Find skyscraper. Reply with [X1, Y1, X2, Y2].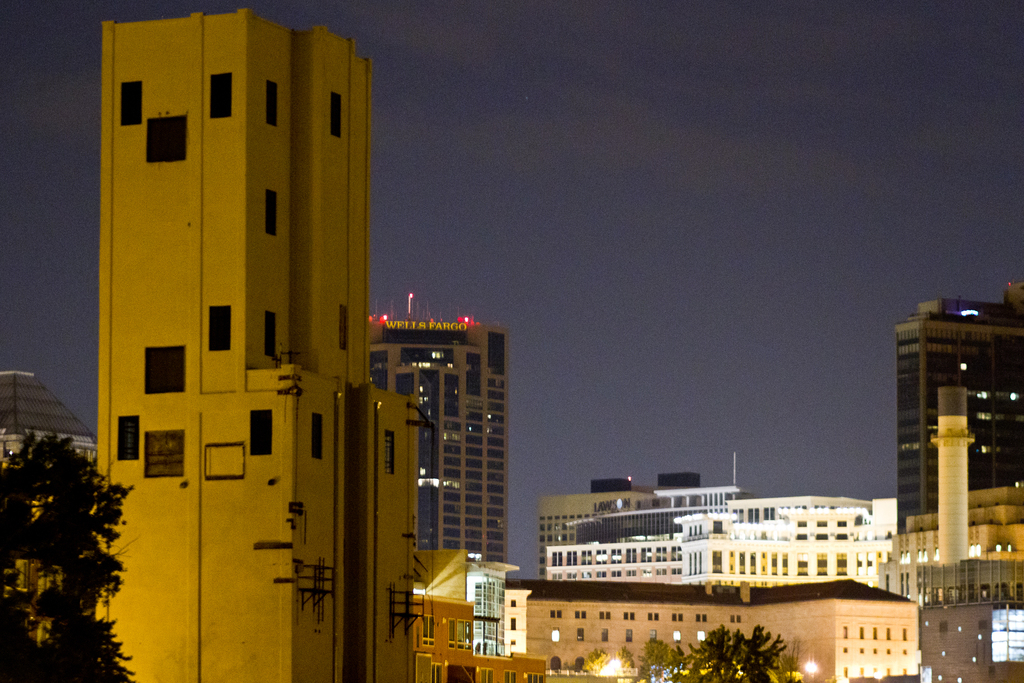
[97, 17, 419, 679].
